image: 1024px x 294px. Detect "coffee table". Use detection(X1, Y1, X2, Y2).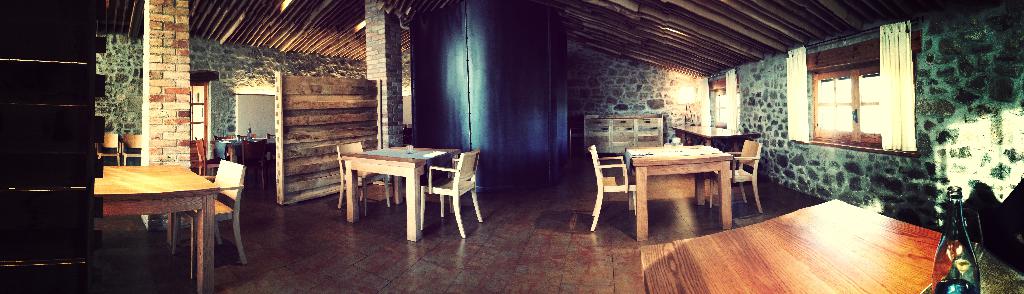
detection(620, 133, 731, 245).
